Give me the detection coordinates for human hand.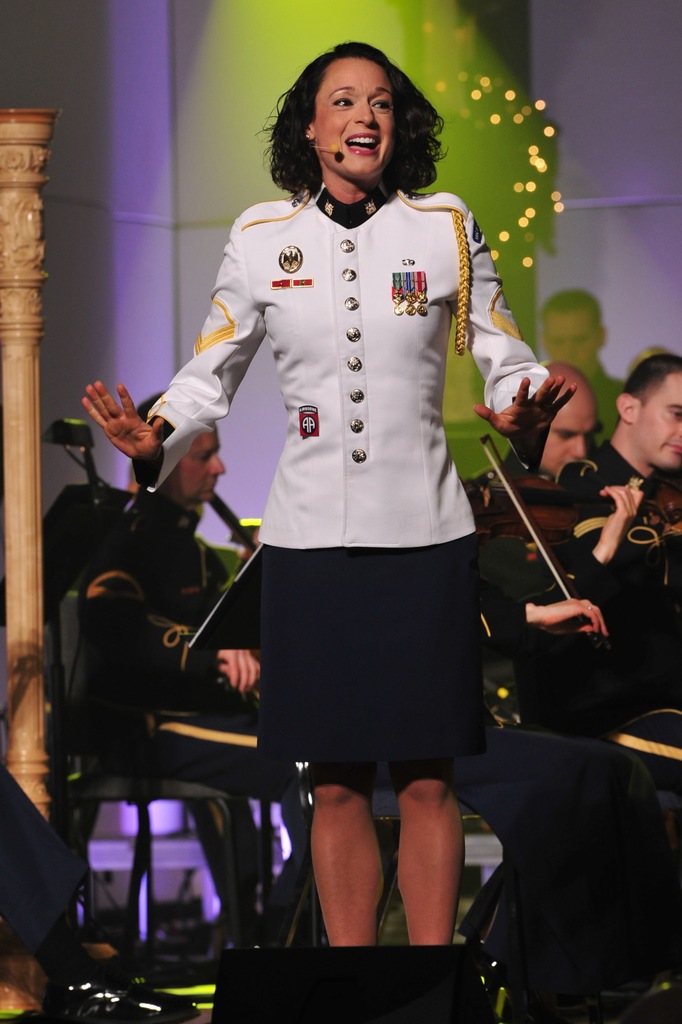
[597,483,642,543].
